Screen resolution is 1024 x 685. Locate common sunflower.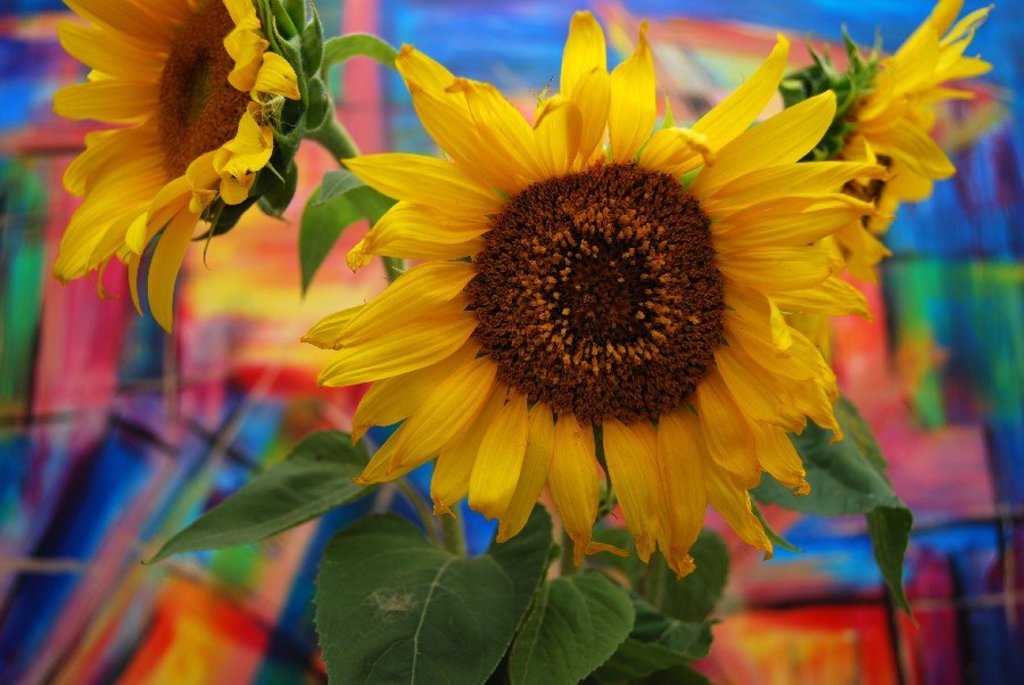
811 0 992 231.
